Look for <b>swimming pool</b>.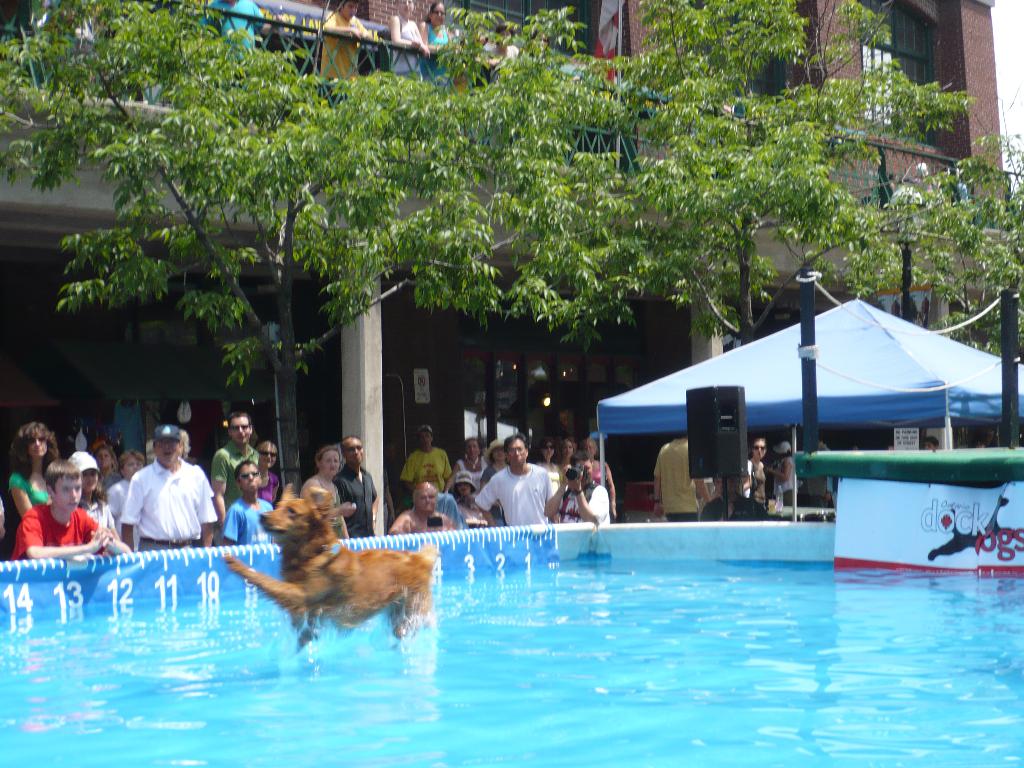
Found: 37:460:1023:747.
